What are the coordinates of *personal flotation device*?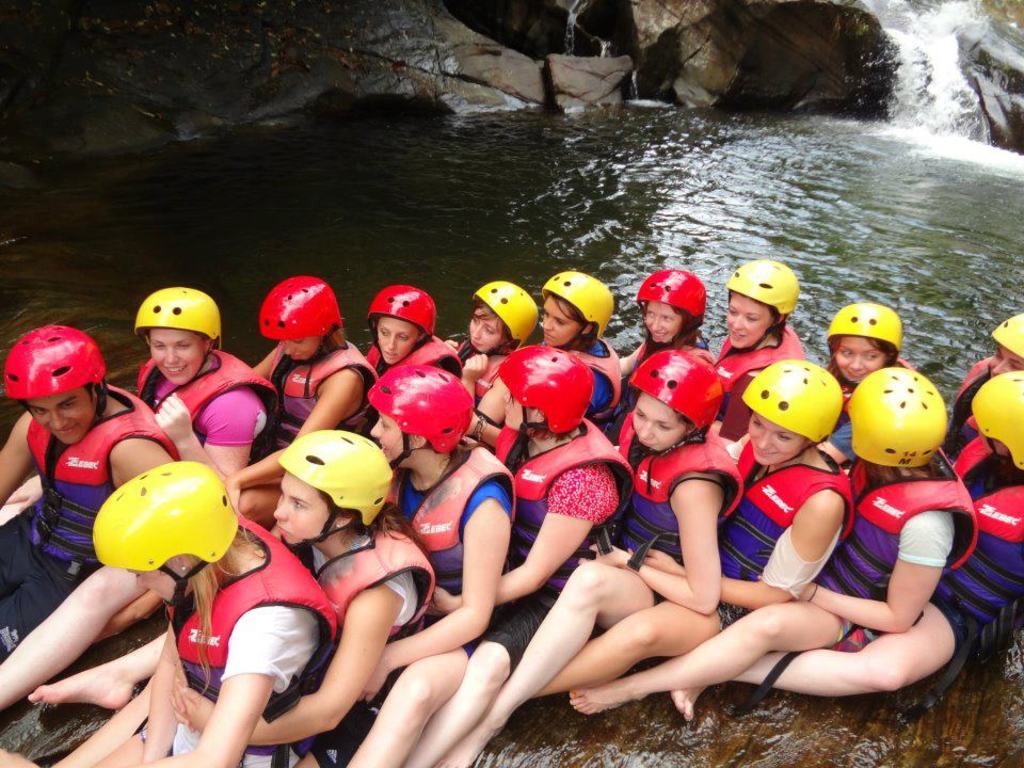
bbox=[464, 350, 517, 461].
